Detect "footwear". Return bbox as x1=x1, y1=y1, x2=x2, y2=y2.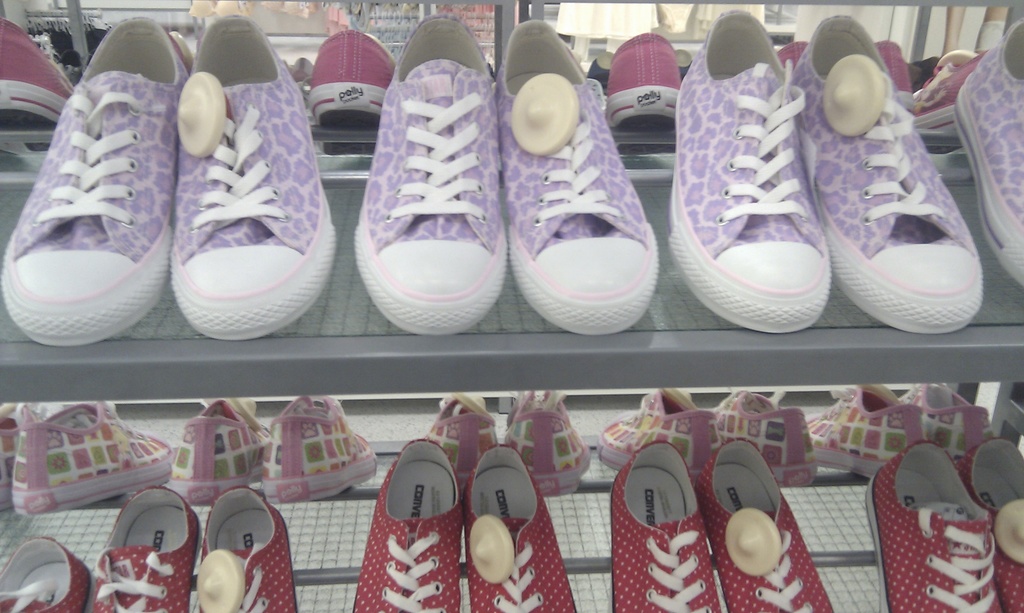
x1=696, y1=439, x2=831, y2=612.
